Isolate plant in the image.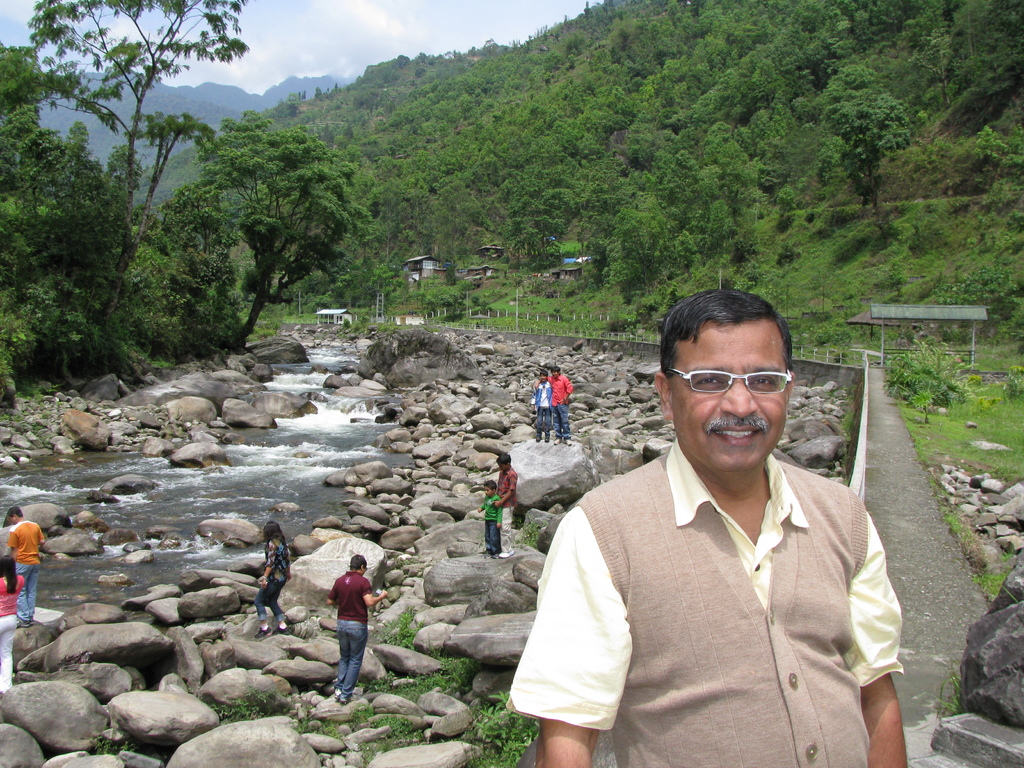
Isolated region: (467,691,543,767).
